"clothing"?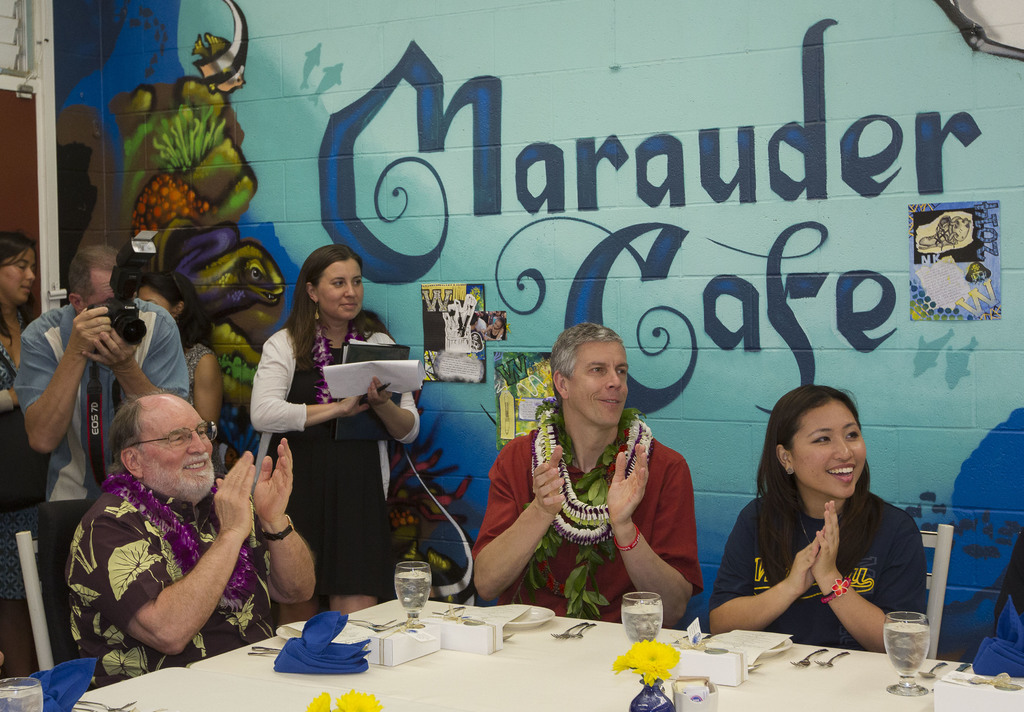
x1=19 y1=304 x2=189 y2=548
